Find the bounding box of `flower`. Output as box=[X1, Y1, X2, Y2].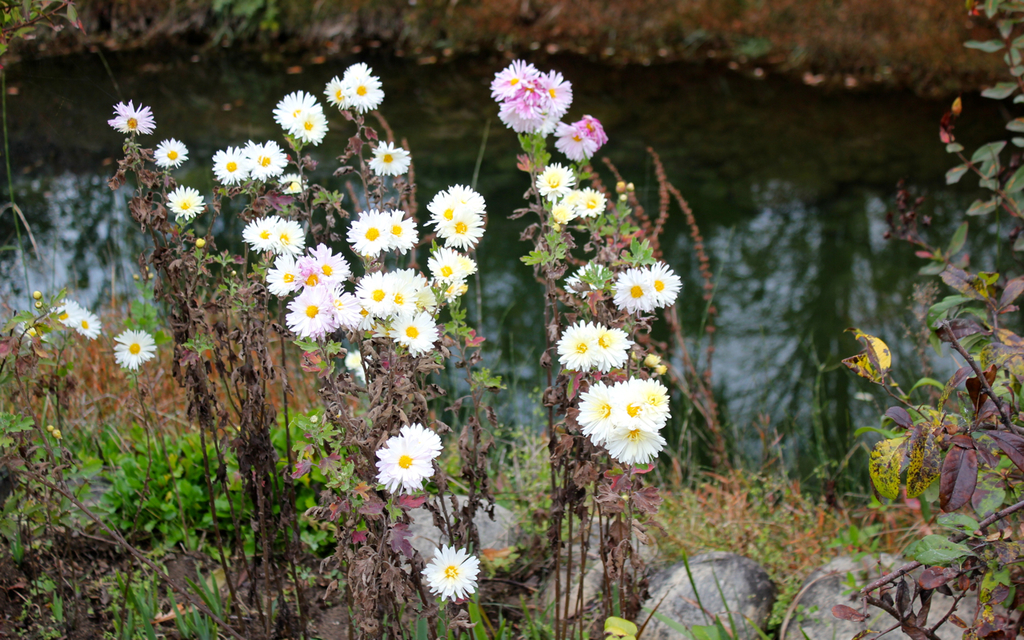
box=[550, 194, 573, 225].
